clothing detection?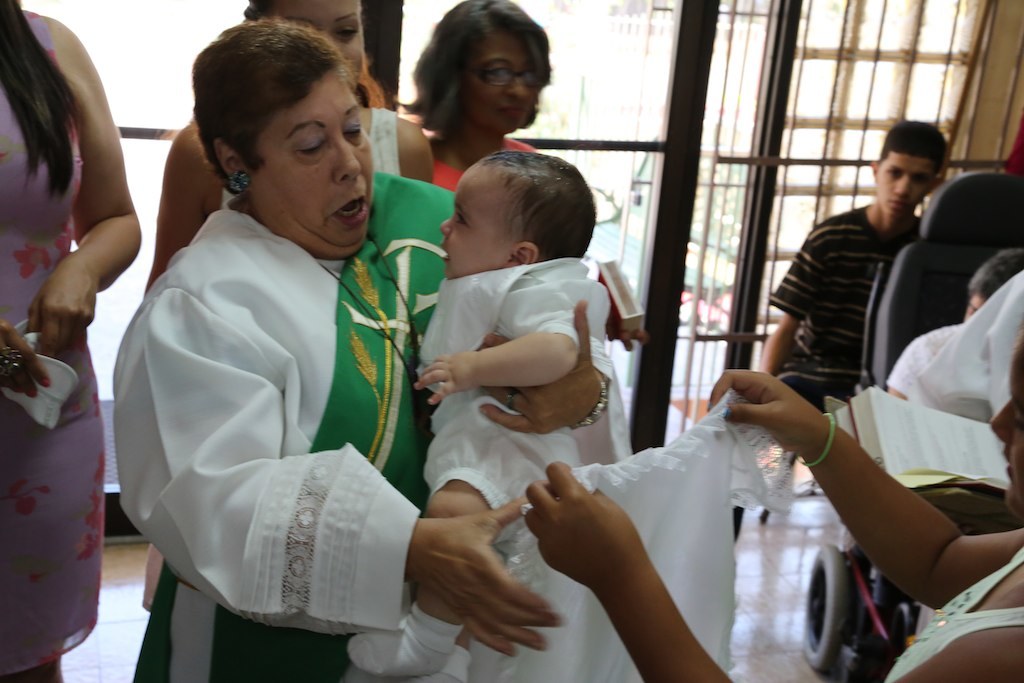
<box>225,105,402,202</box>
